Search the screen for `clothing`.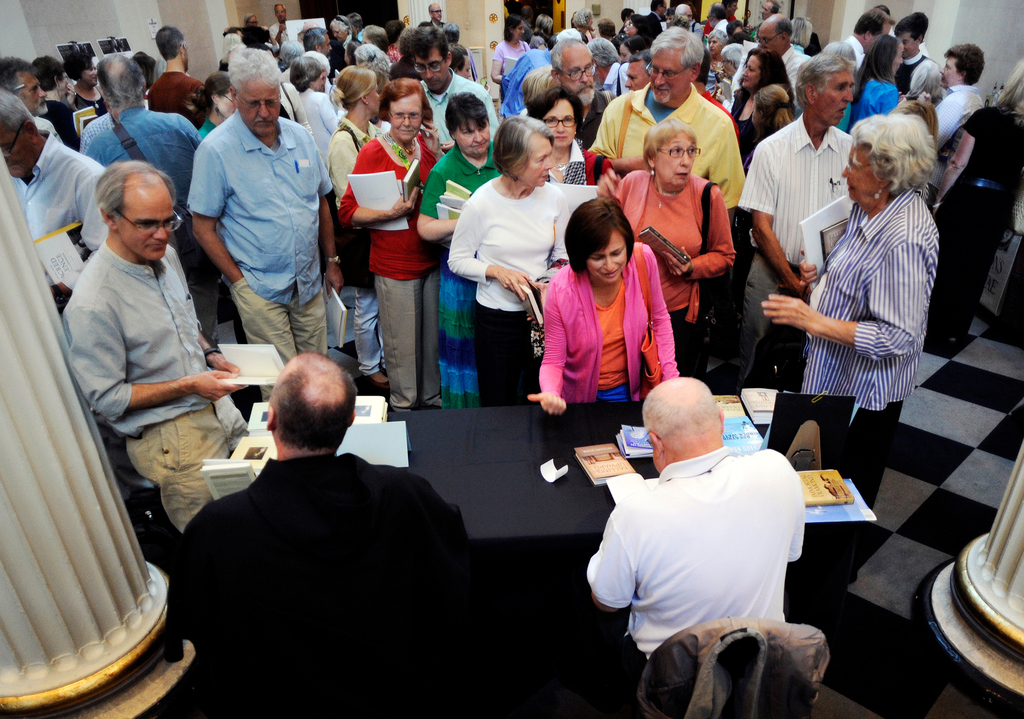
Found at crop(585, 32, 594, 40).
